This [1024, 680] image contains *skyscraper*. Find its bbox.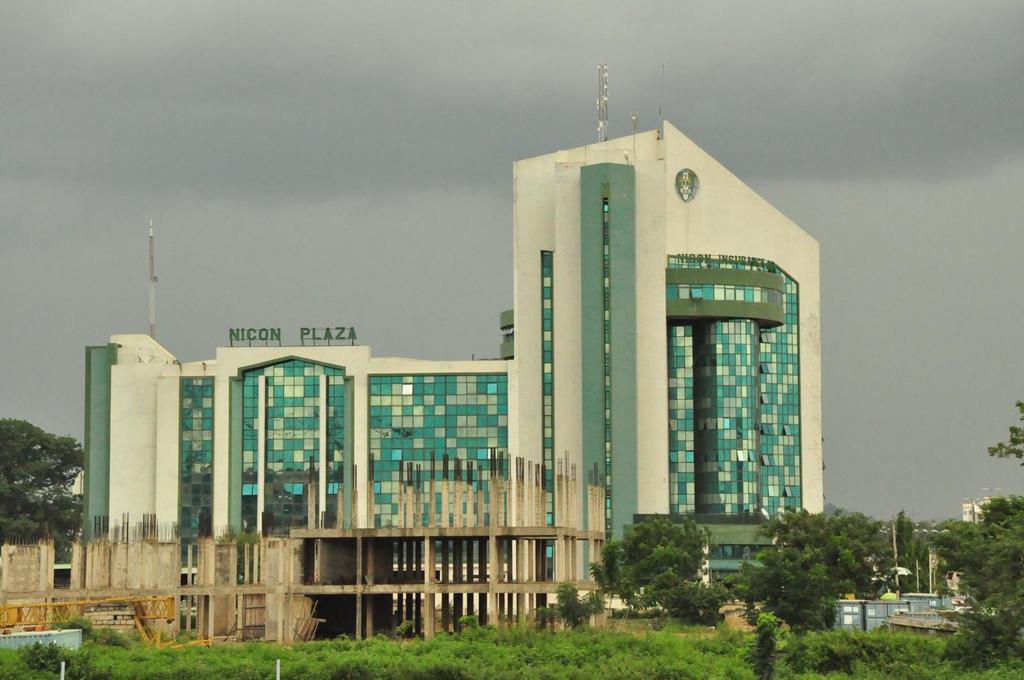
BBox(79, 54, 826, 583).
